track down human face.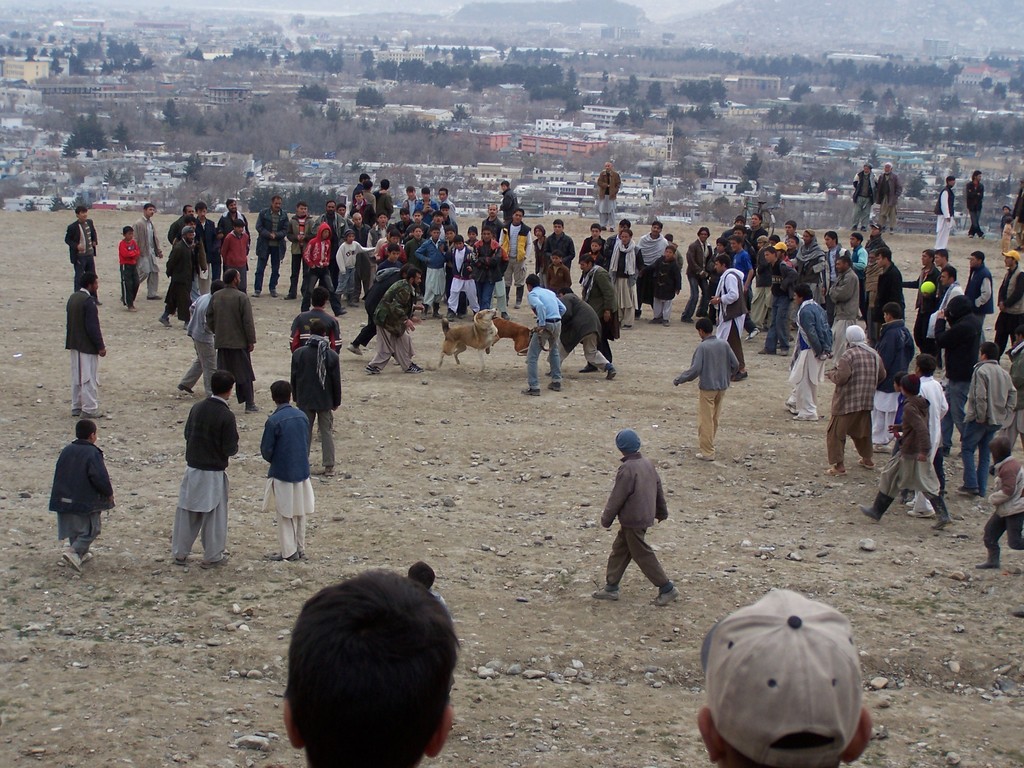
Tracked to (left=354, top=193, right=364, bottom=205).
